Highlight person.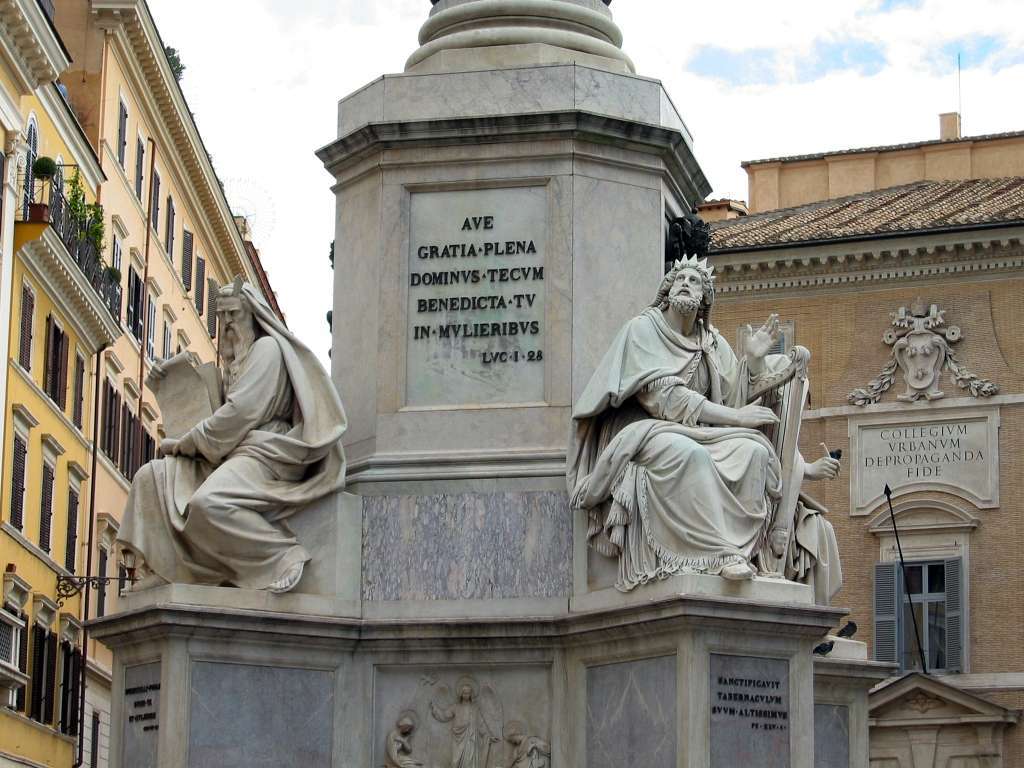
Highlighted region: <bbox>115, 274, 346, 591</bbox>.
